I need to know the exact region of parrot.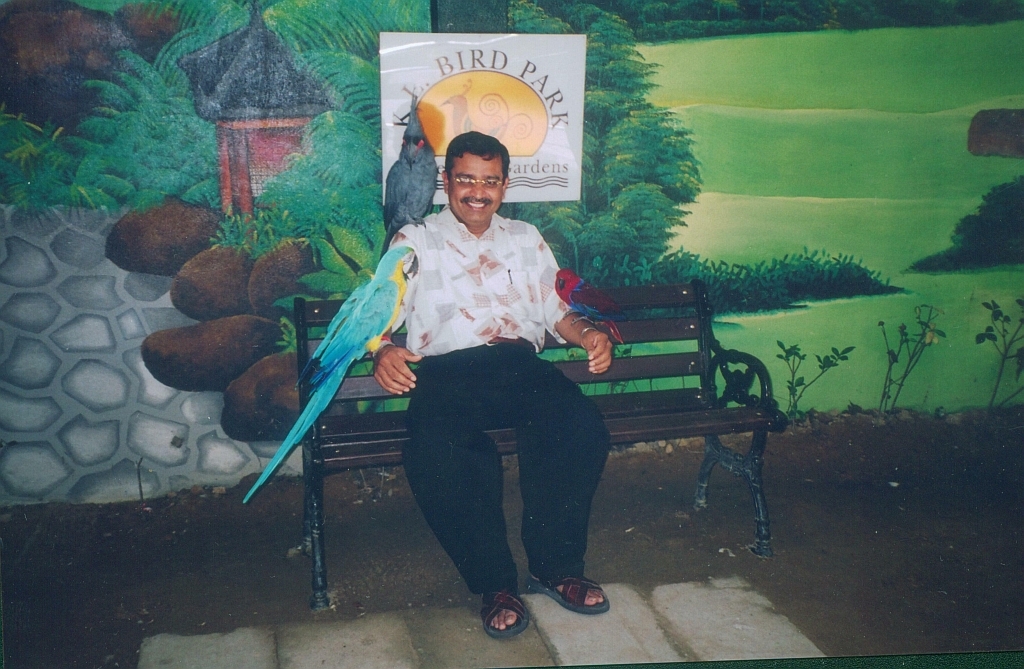
Region: Rect(244, 242, 418, 504).
